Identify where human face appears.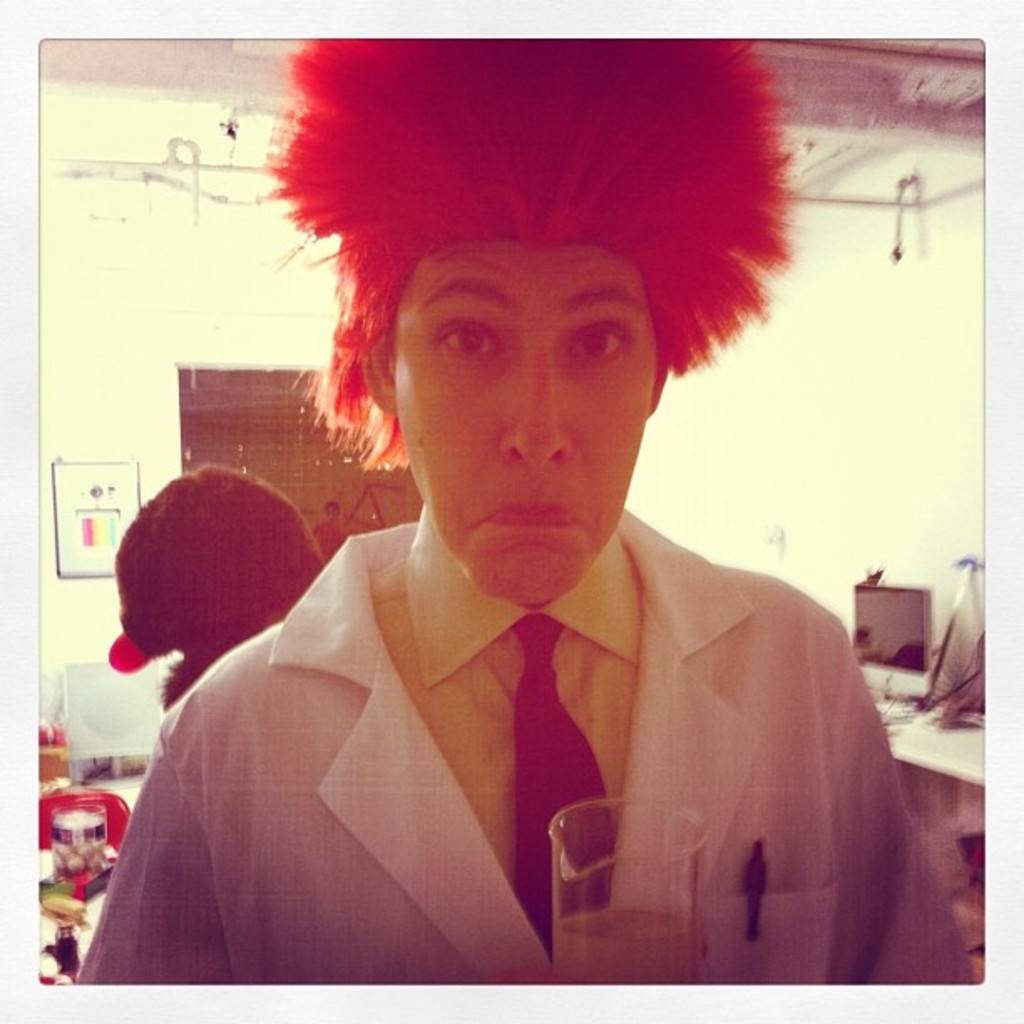
Appears at <region>395, 238, 649, 599</region>.
